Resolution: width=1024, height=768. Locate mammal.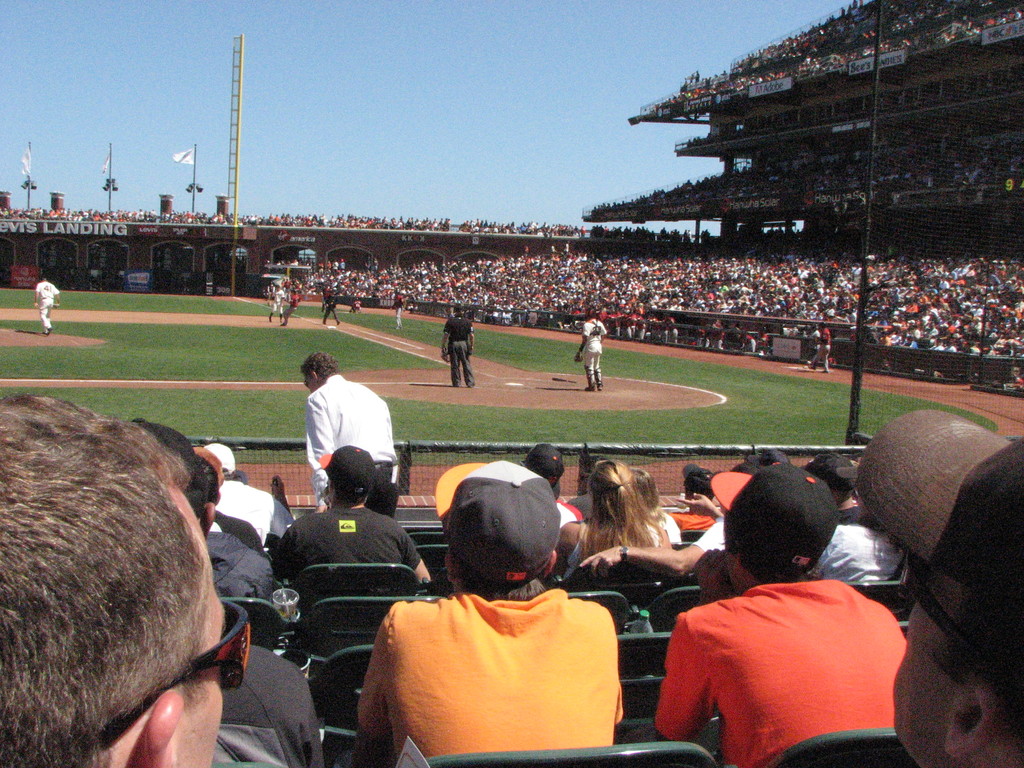
locate(189, 456, 279, 598).
